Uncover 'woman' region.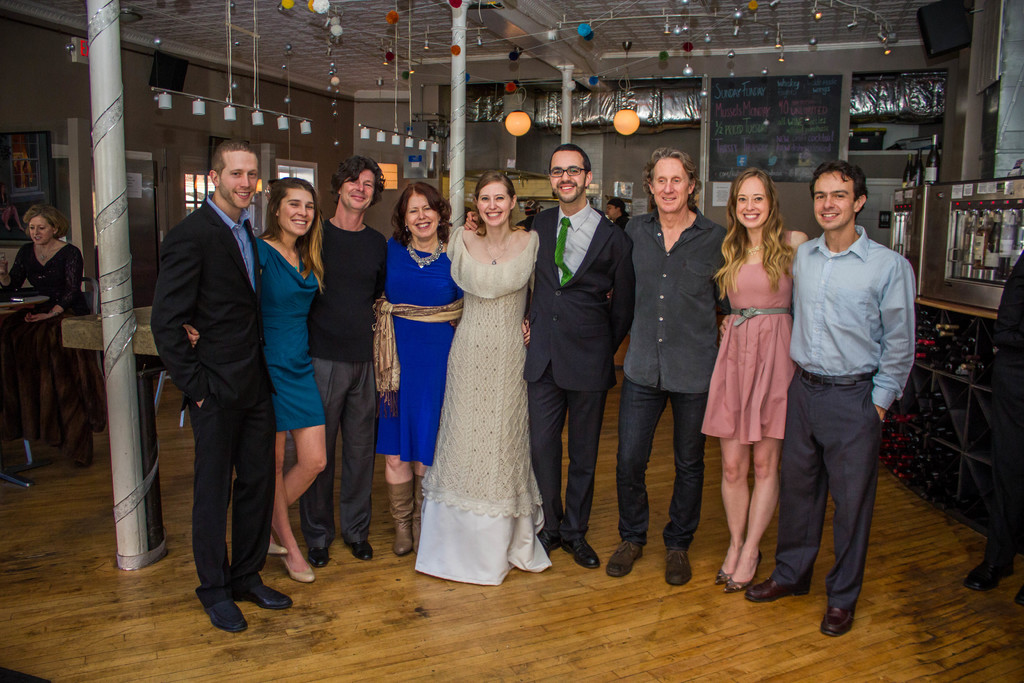
Uncovered: (left=416, top=166, right=543, bottom=588).
